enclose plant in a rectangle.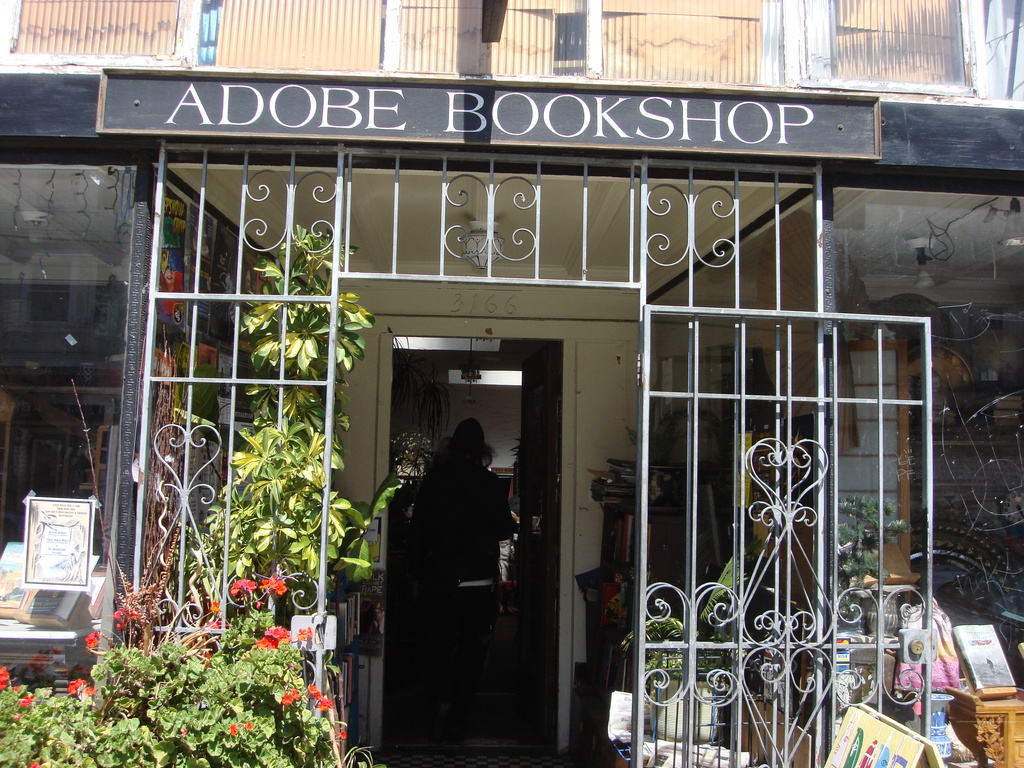
rect(173, 219, 404, 625).
